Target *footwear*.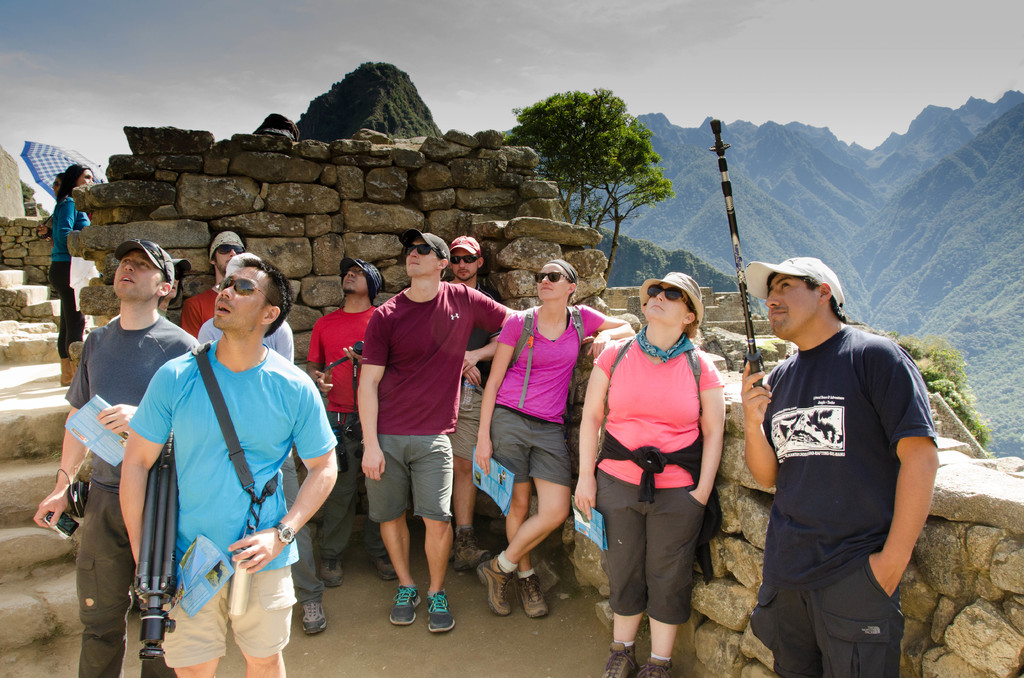
Target region: detection(505, 569, 548, 617).
